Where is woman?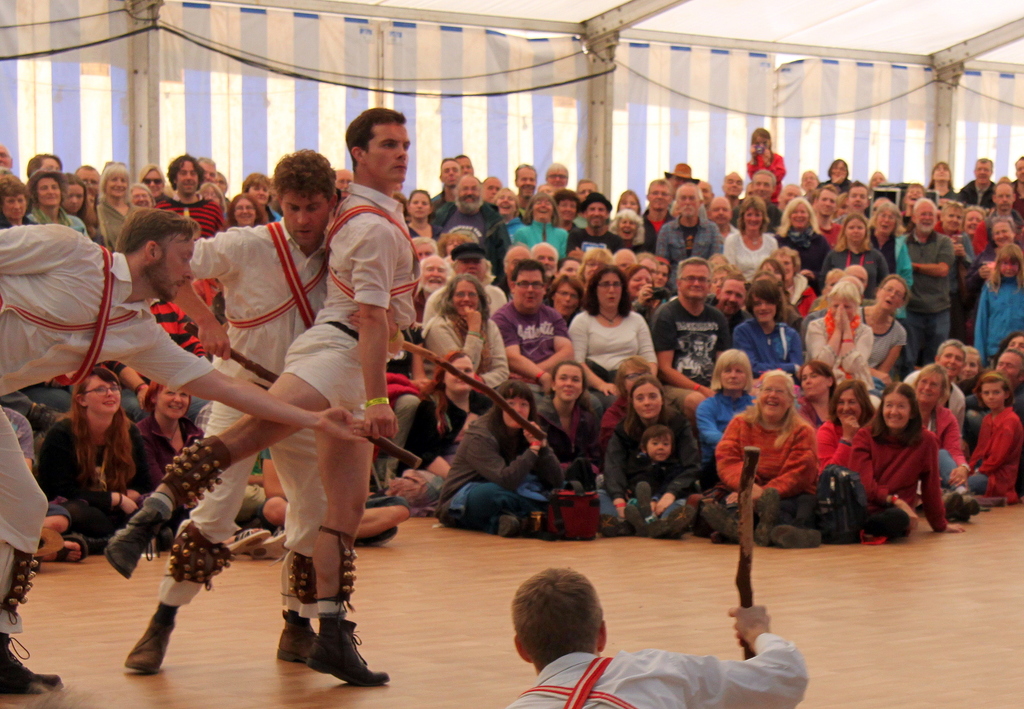
{"x1": 801, "y1": 273, "x2": 855, "y2": 376}.
